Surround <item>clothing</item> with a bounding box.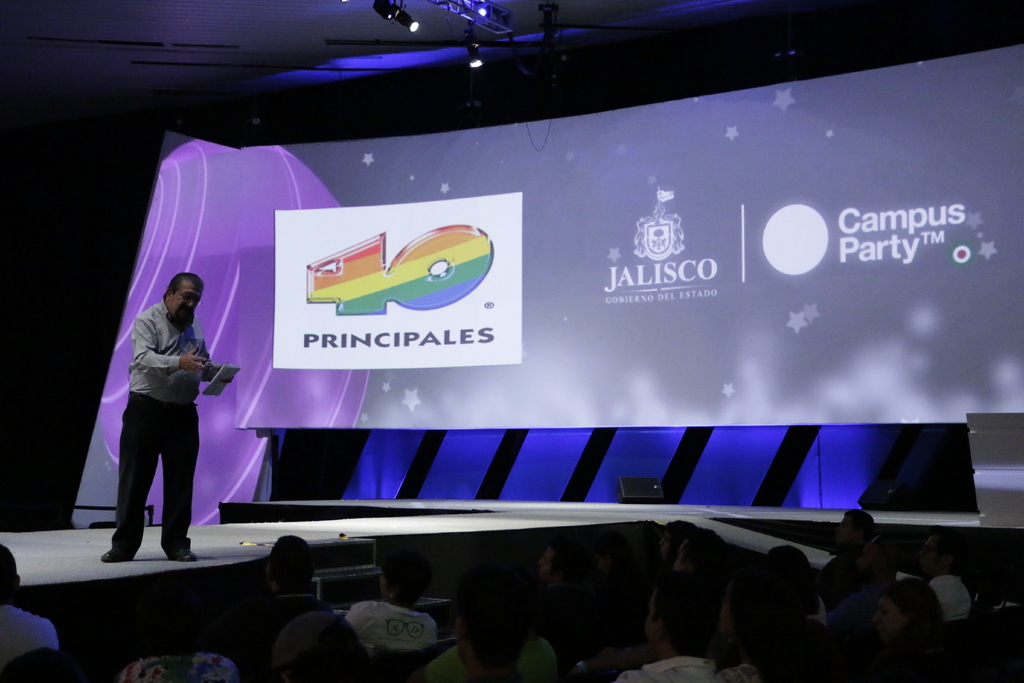
detection(341, 598, 444, 645).
